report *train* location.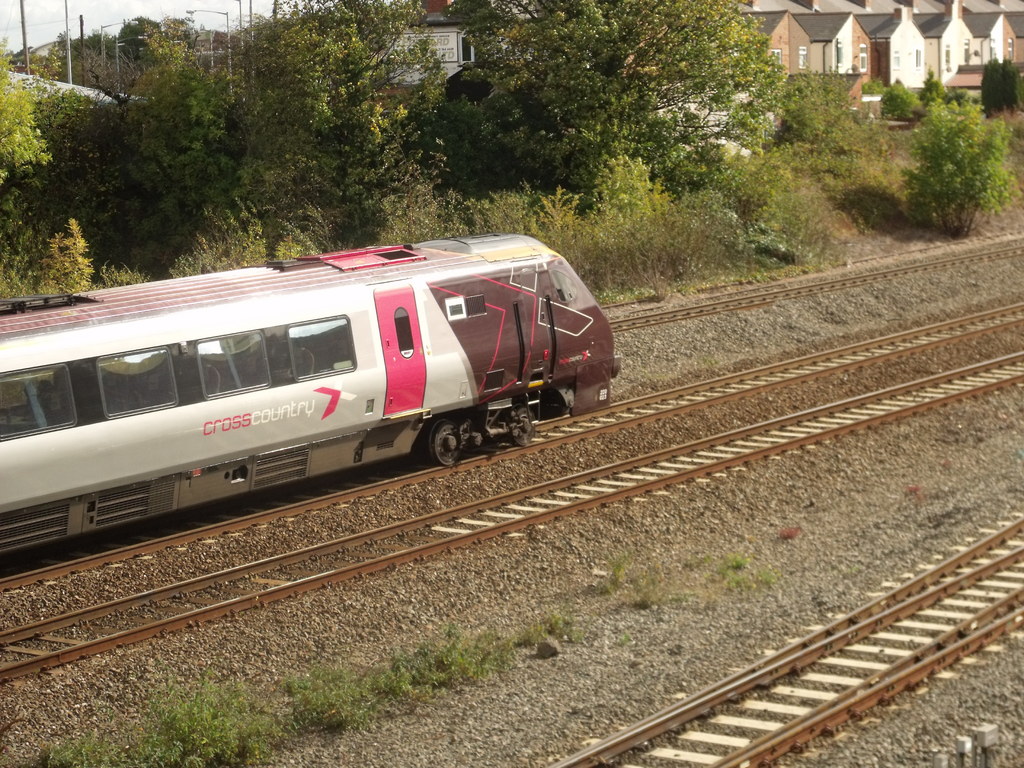
Report: select_region(0, 229, 618, 568).
